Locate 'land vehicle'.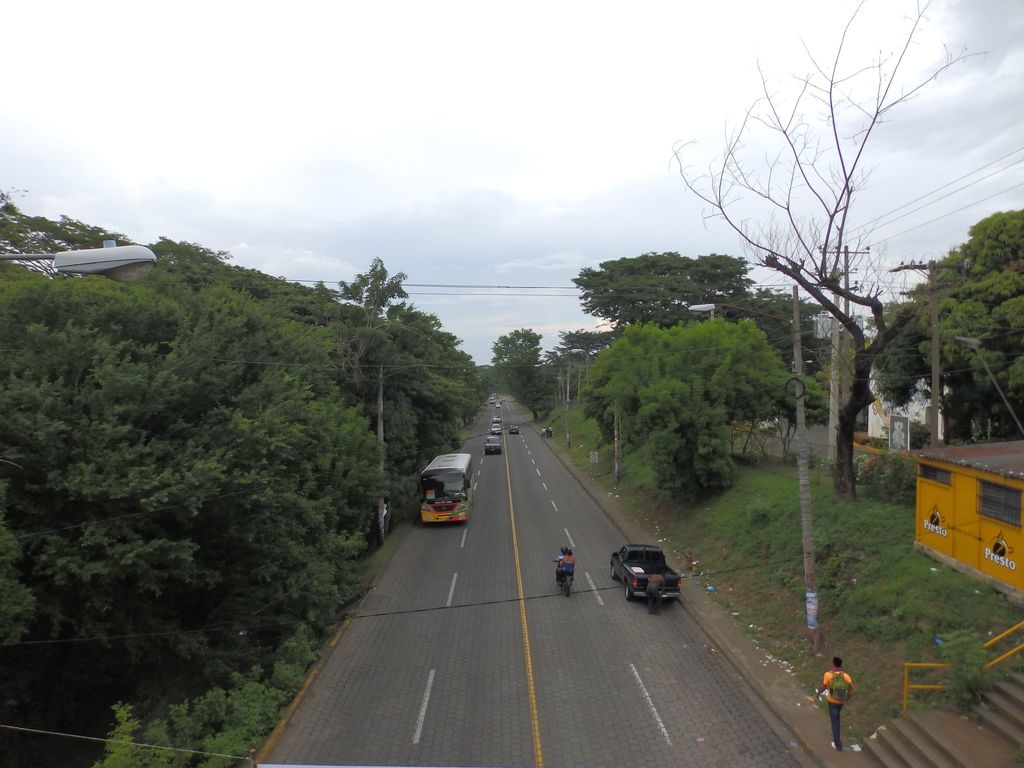
Bounding box: BBox(513, 424, 520, 433).
